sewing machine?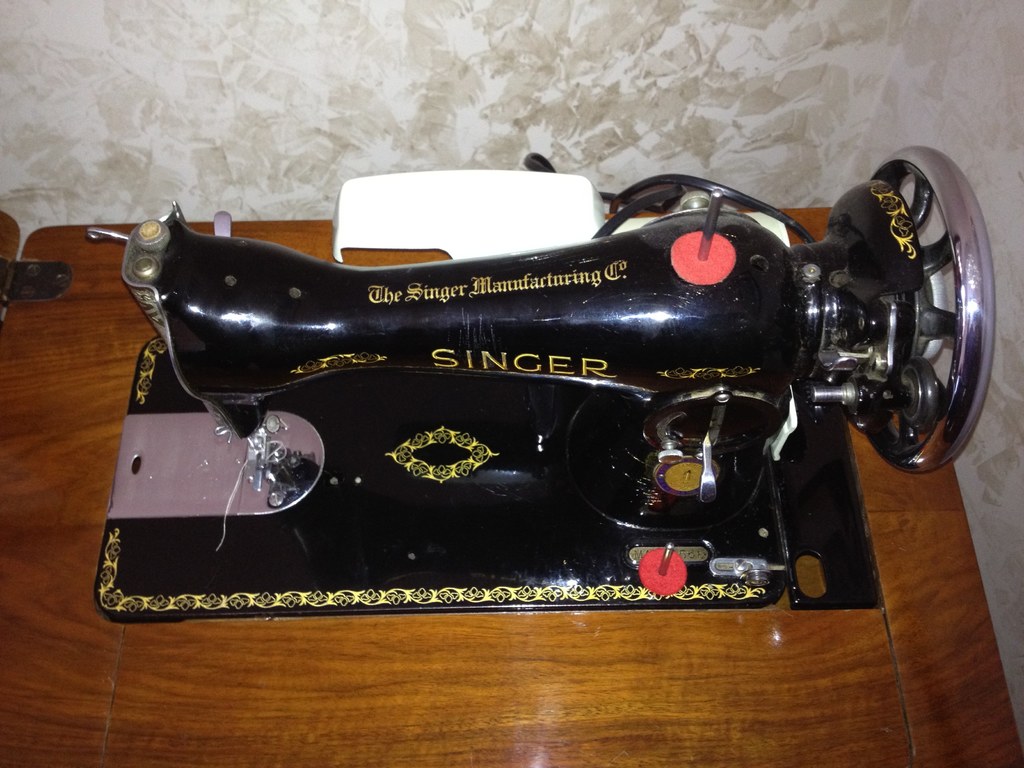
0,143,1023,766
